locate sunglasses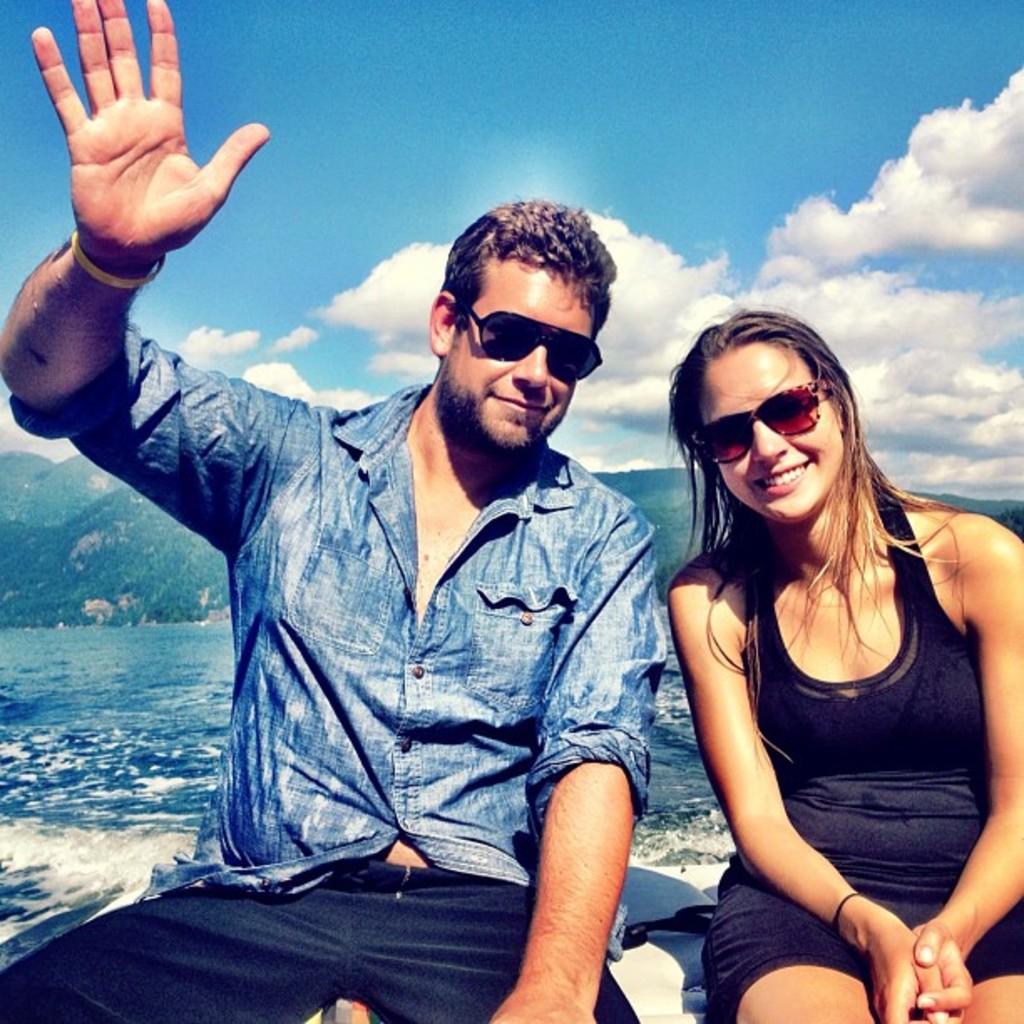
[450, 305, 604, 388]
